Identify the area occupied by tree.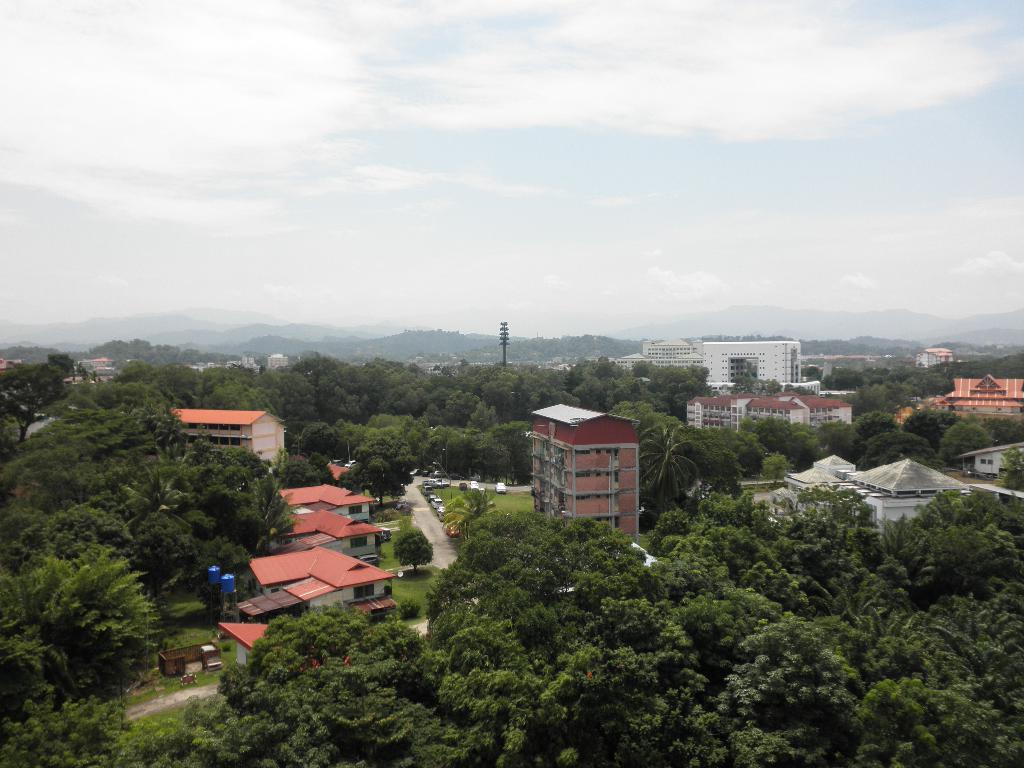
Area: 0:475:1023:767.
